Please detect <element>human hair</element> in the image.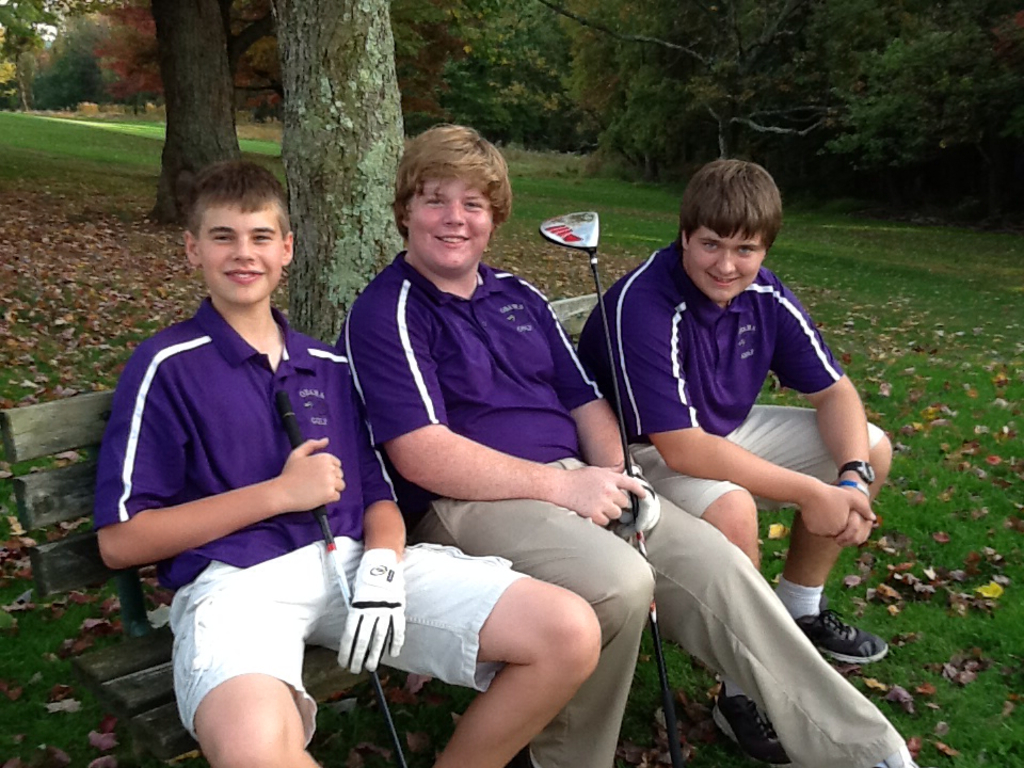
crop(377, 131, 509, 279).
